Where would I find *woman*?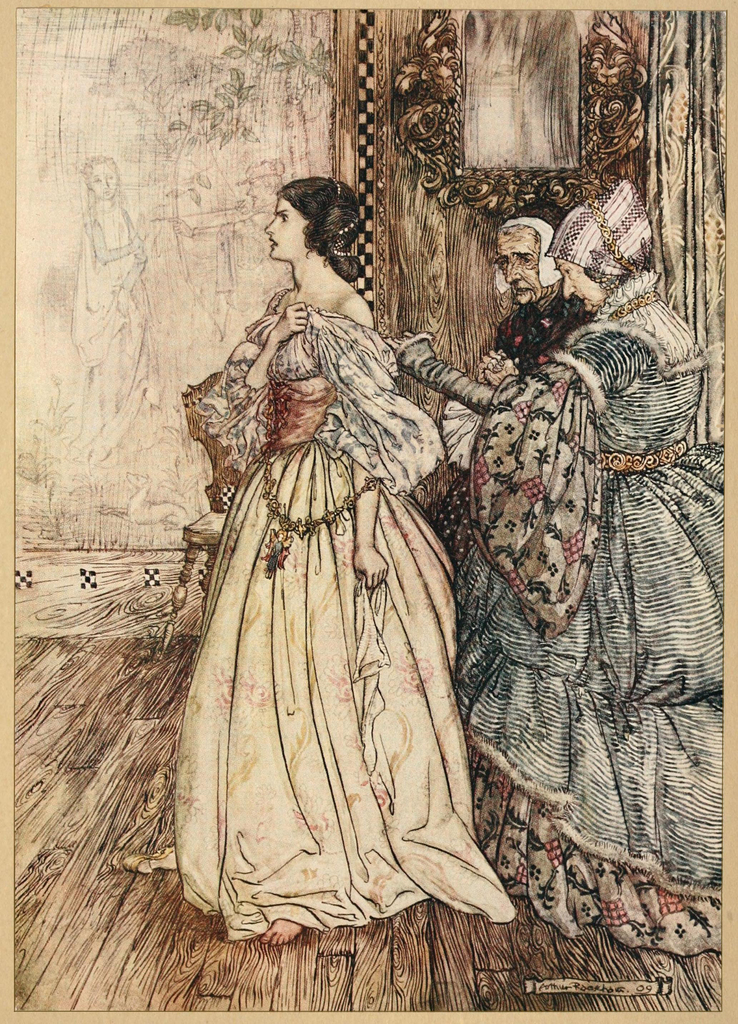
At x1=389 y1=177 x2=730 y2=959.
